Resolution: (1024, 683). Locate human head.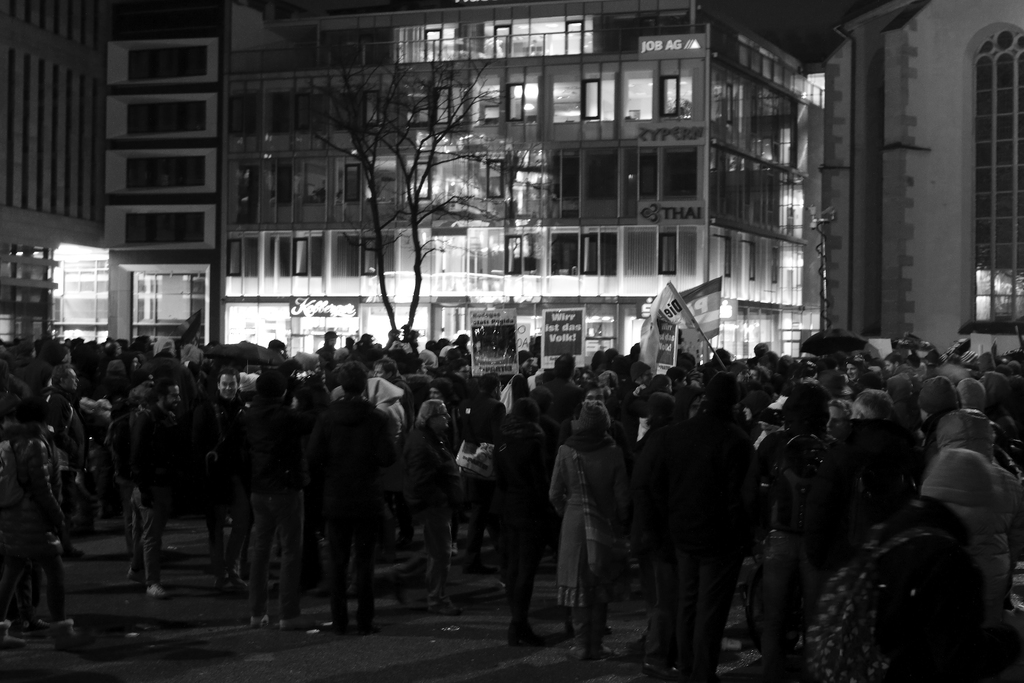
<bbox>416, 349, 438, 363</bbox>.
